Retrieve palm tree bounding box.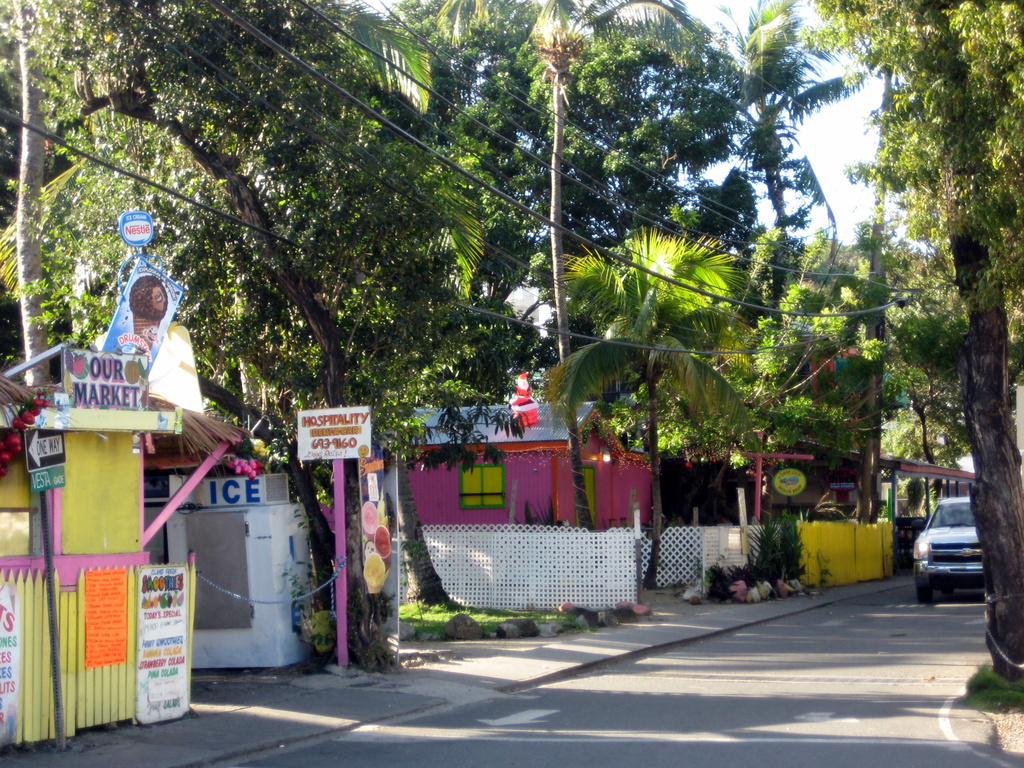
Bounding box: [left=539, top=216, right=760, bottom=589].
